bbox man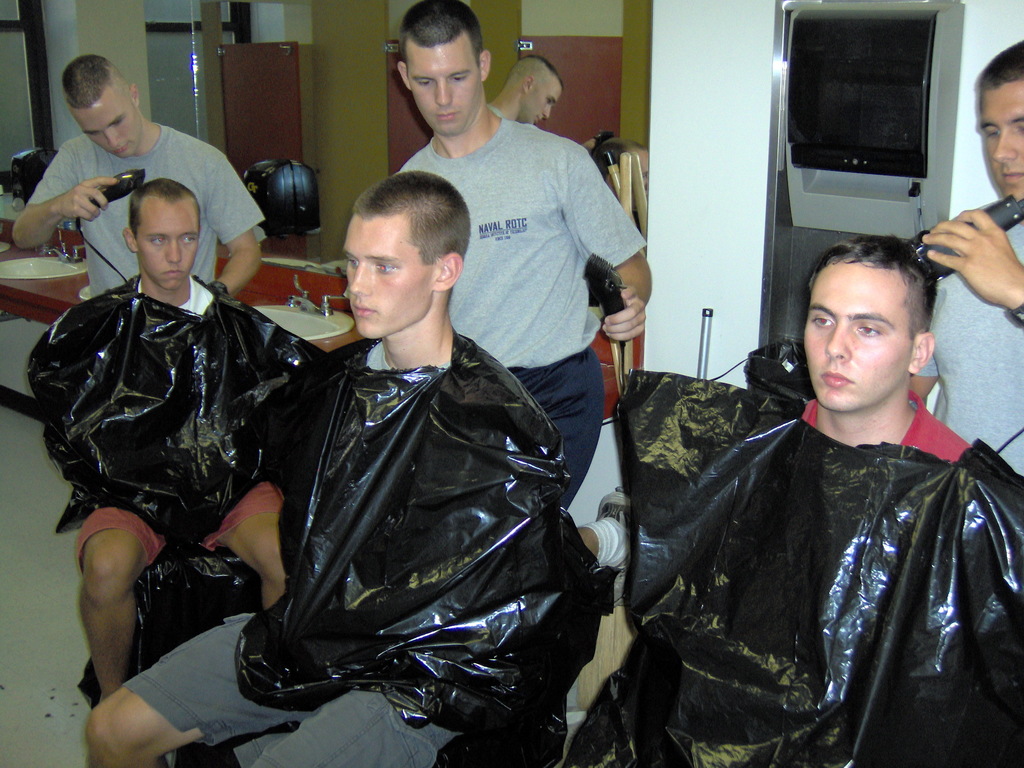
BBox(905, 40, 1023, 468)
